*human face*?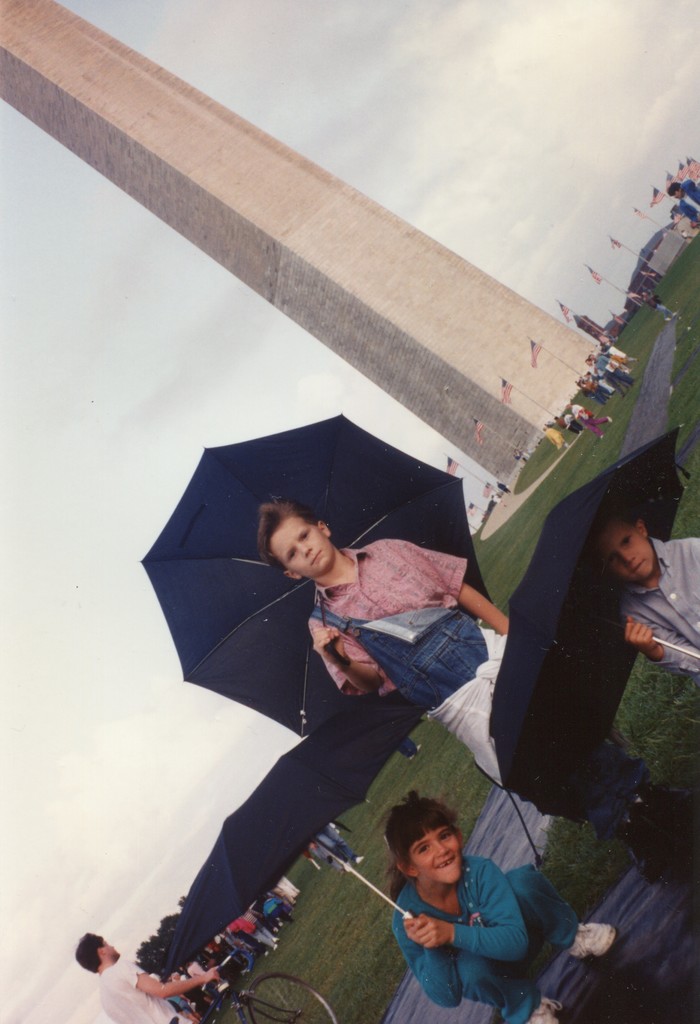
box(409, 830, 461, 895)
